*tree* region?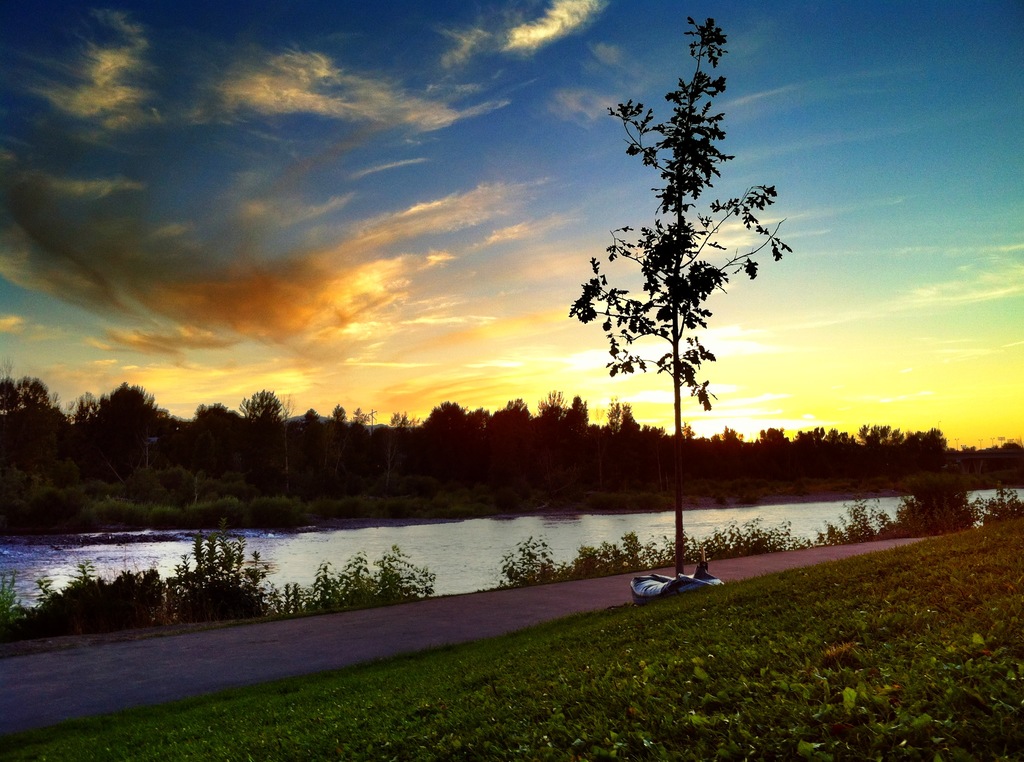
bbox=(588, 395, 674, 442)
